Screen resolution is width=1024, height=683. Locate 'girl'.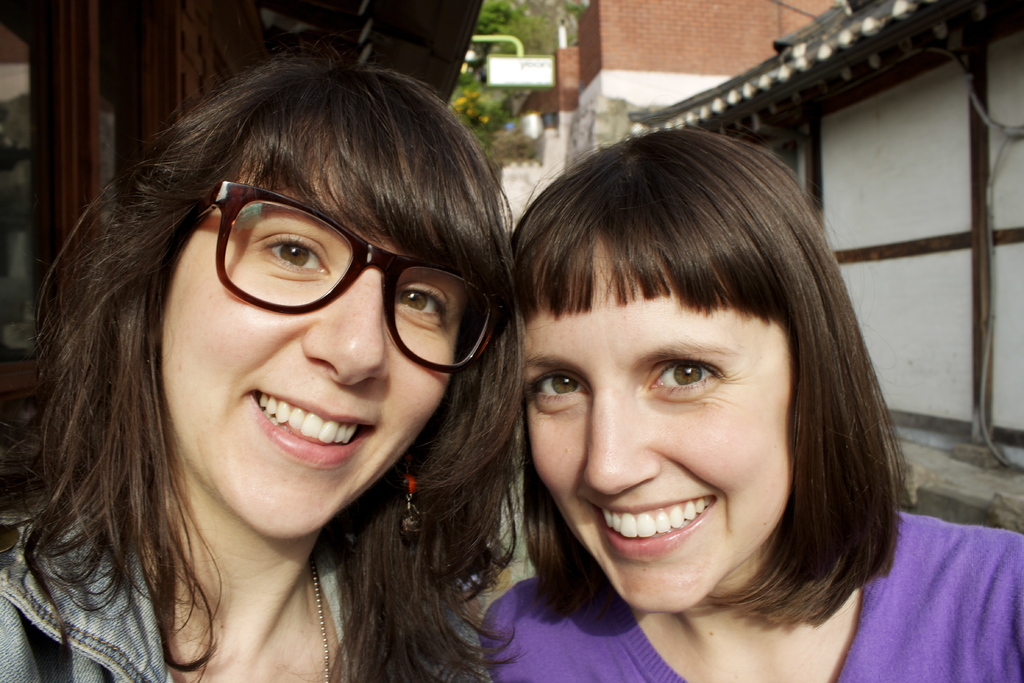
0:58:518:682.
